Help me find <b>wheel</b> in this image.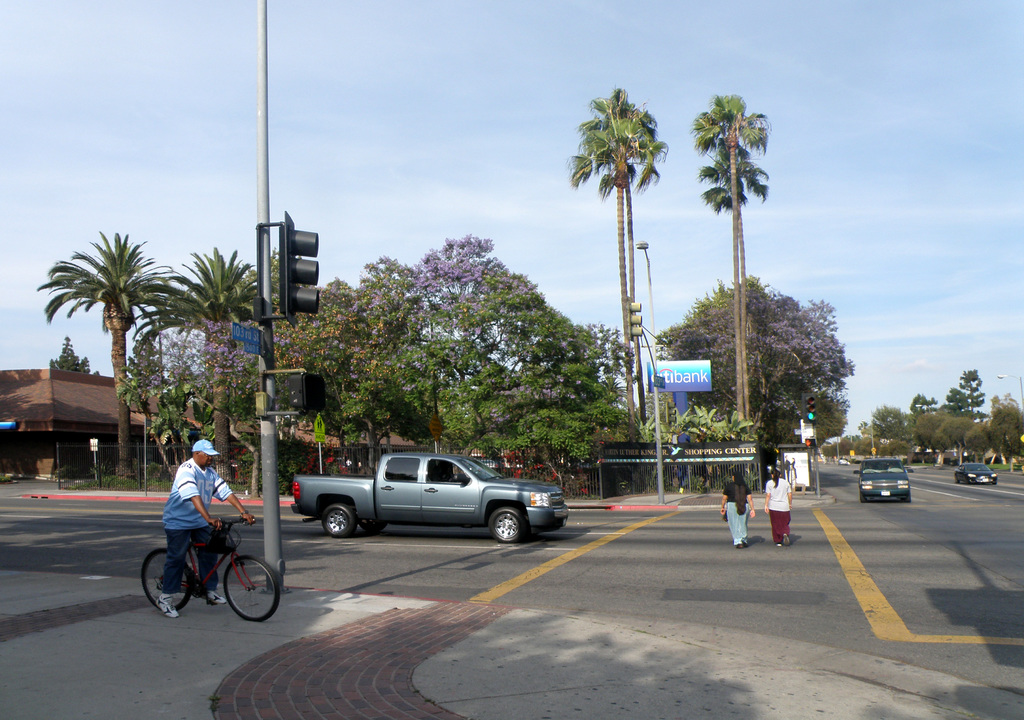
Found it: [221, 554, 284, 623].
